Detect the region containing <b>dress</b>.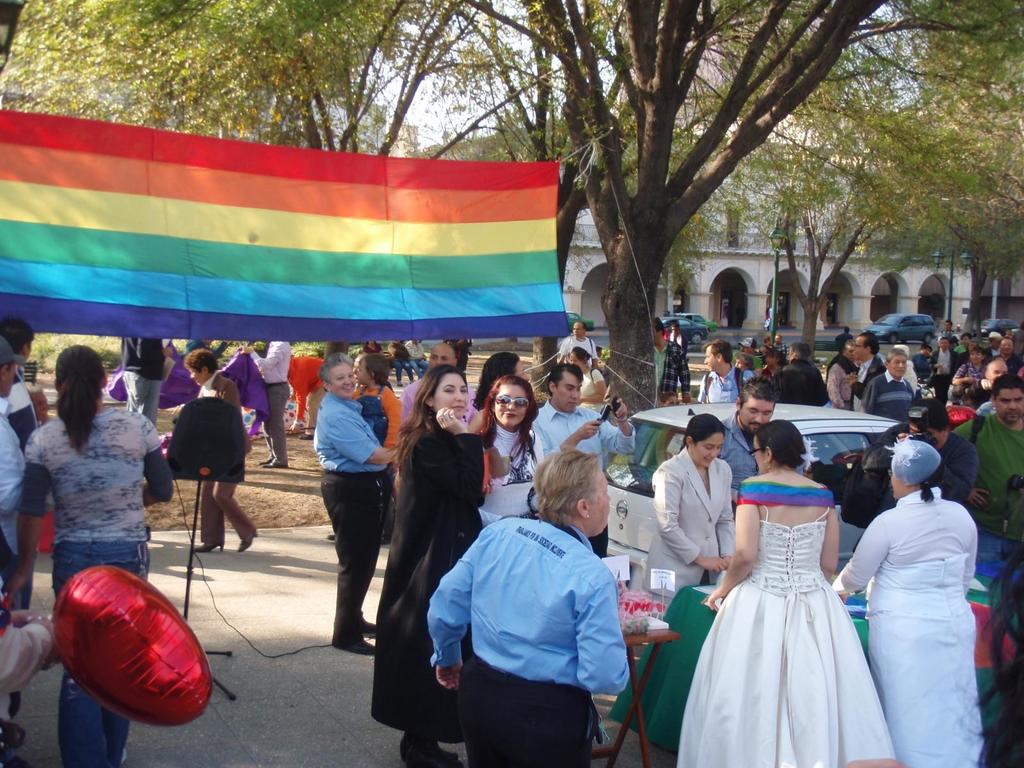
386,342,413,381.
